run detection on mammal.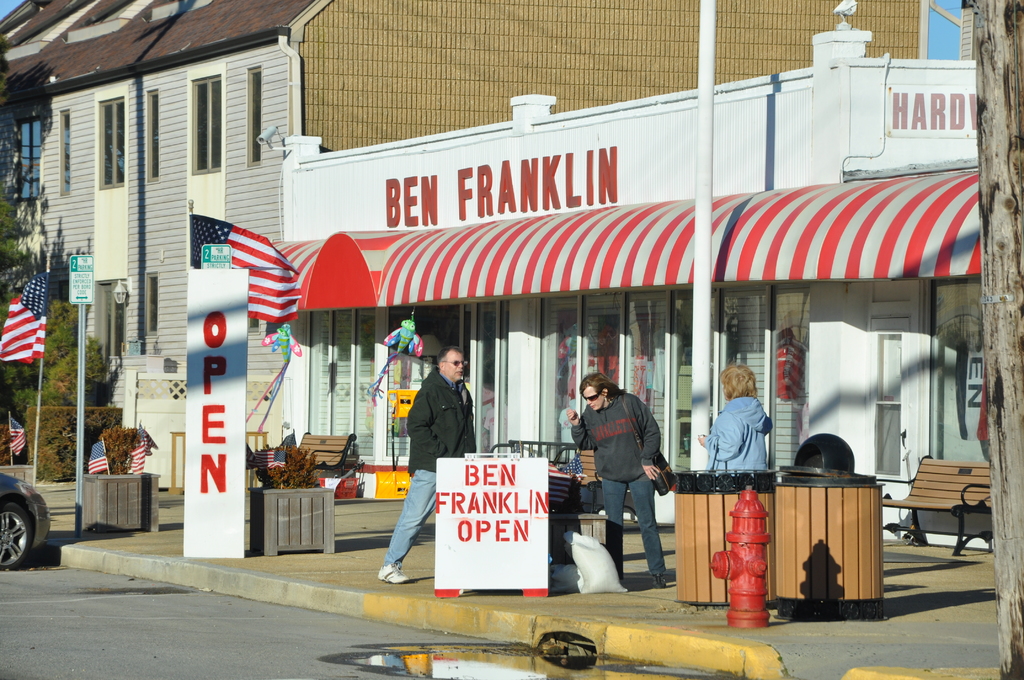
Result: l=581, t=370, r=679, b=590.
